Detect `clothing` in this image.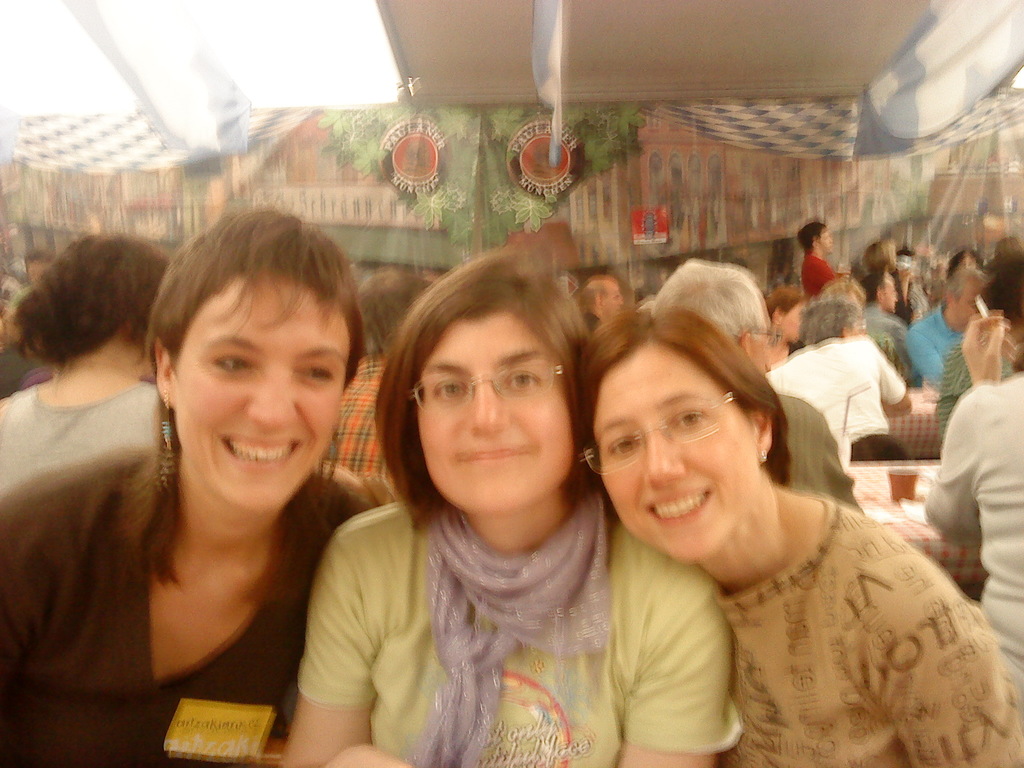
Detection: bbox=[319, 338, 402, 502].
